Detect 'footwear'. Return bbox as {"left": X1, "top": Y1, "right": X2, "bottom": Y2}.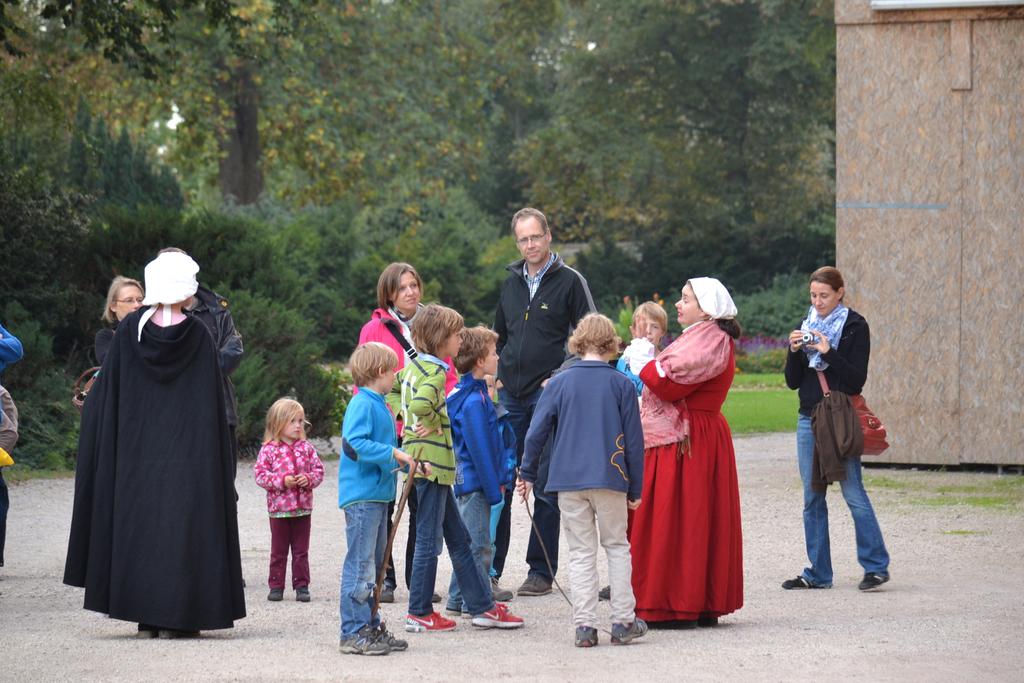
{"left": 377, "top": 575, "right": 398, "bottom": 602}.
